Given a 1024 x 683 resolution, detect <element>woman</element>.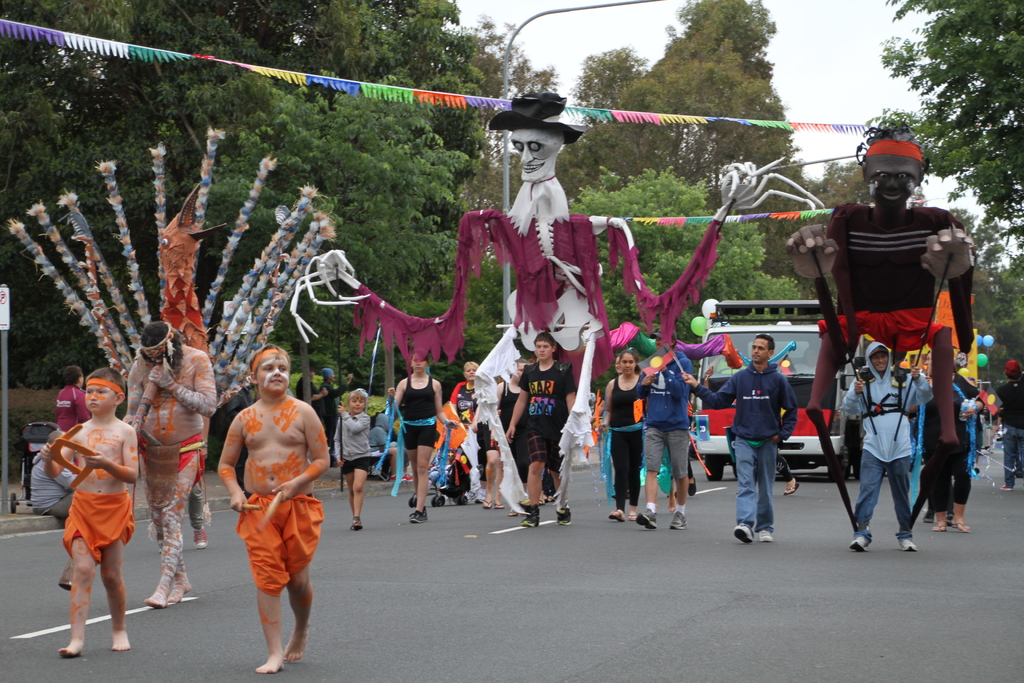
x1=600 y1=348 x2=652 y2=516.
